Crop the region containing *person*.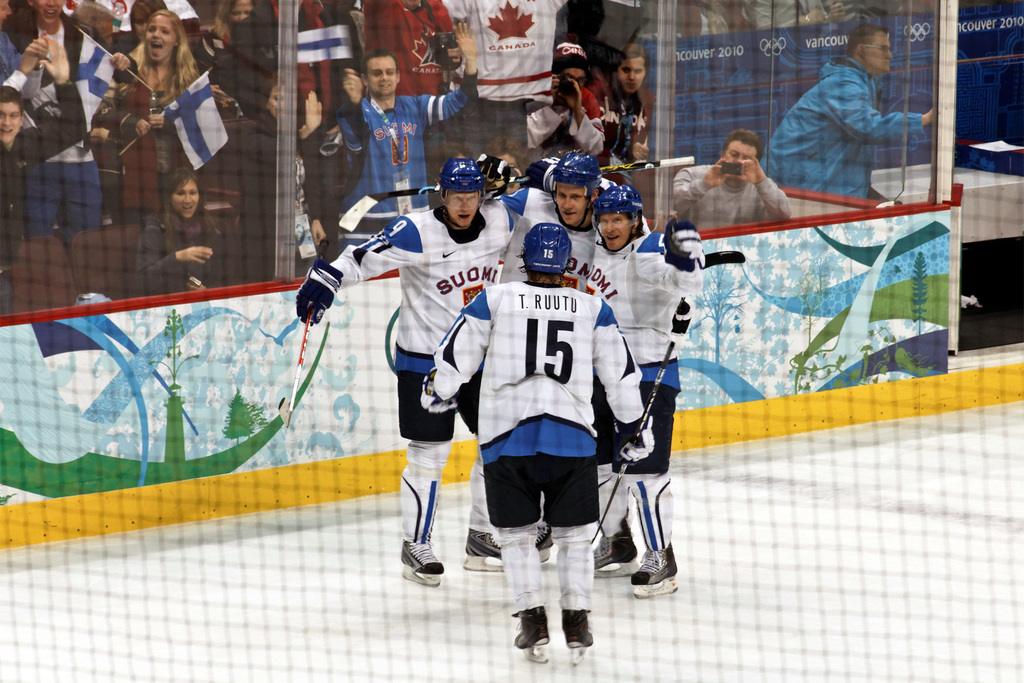
Crop region: (296,160,518,587).
